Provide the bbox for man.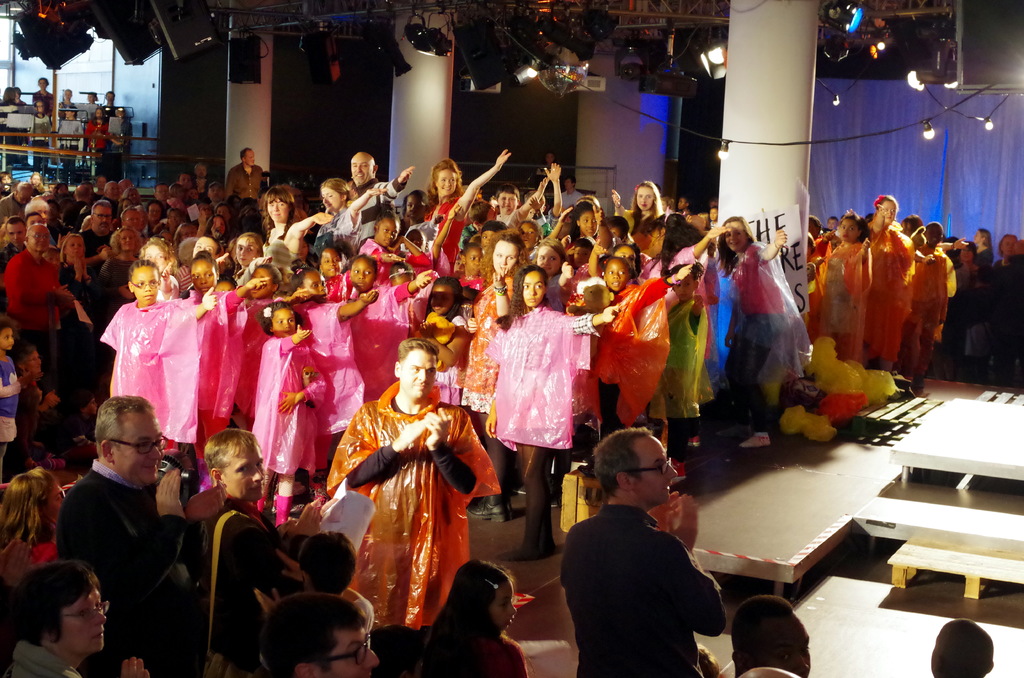
77:206:118:259.
